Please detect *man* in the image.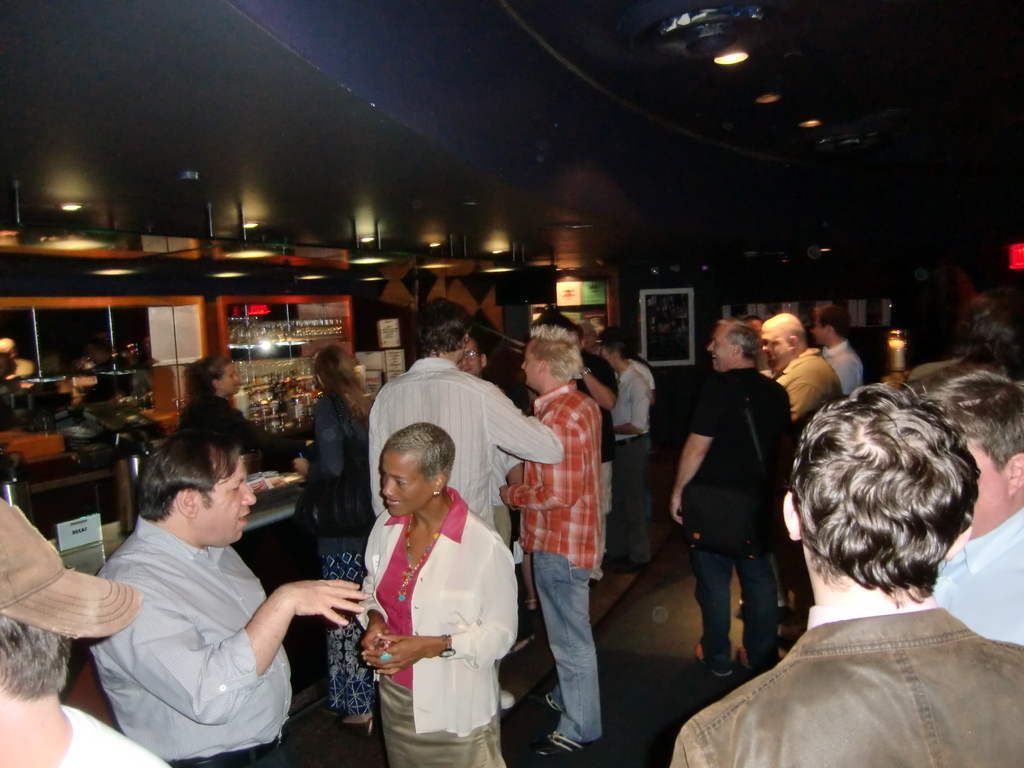
<box>655,319,796,682</box>.
